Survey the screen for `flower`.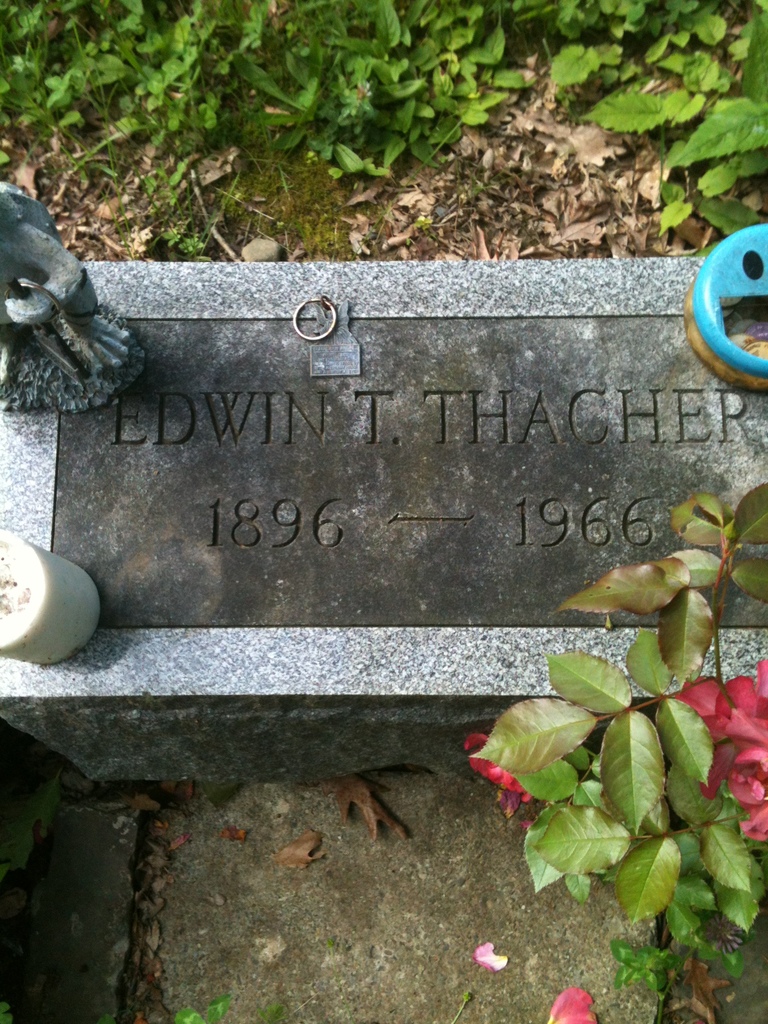
Survey found: <region>549, 983, 598, 1023</region>.
